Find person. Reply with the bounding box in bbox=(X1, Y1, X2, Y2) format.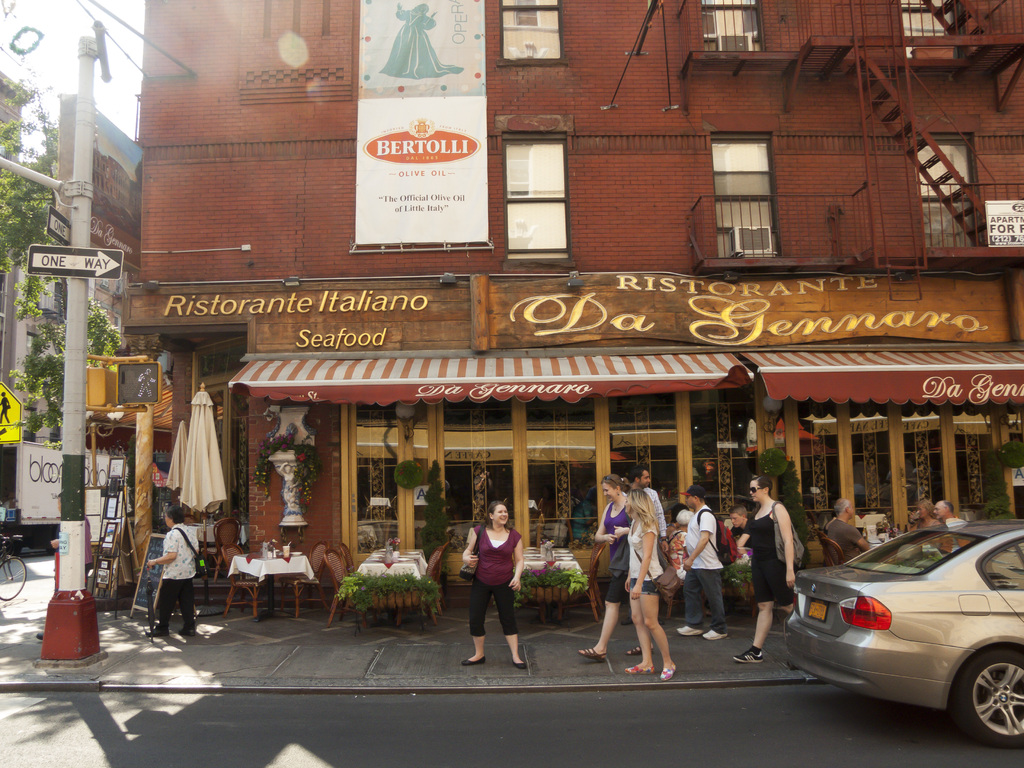
bbox=(933, 493, 961, 536).
